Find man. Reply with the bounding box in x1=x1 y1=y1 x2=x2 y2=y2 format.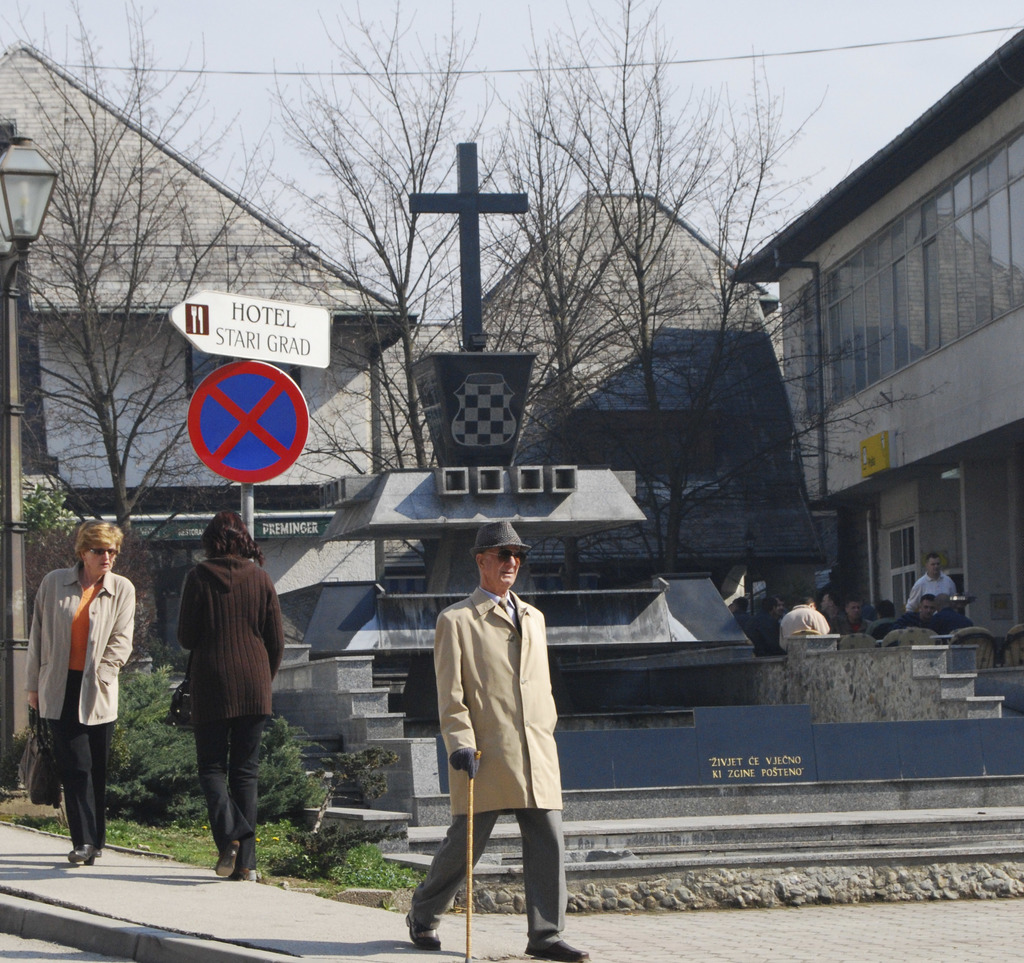
x1=829 y1=599 x2=872 y2=639.
